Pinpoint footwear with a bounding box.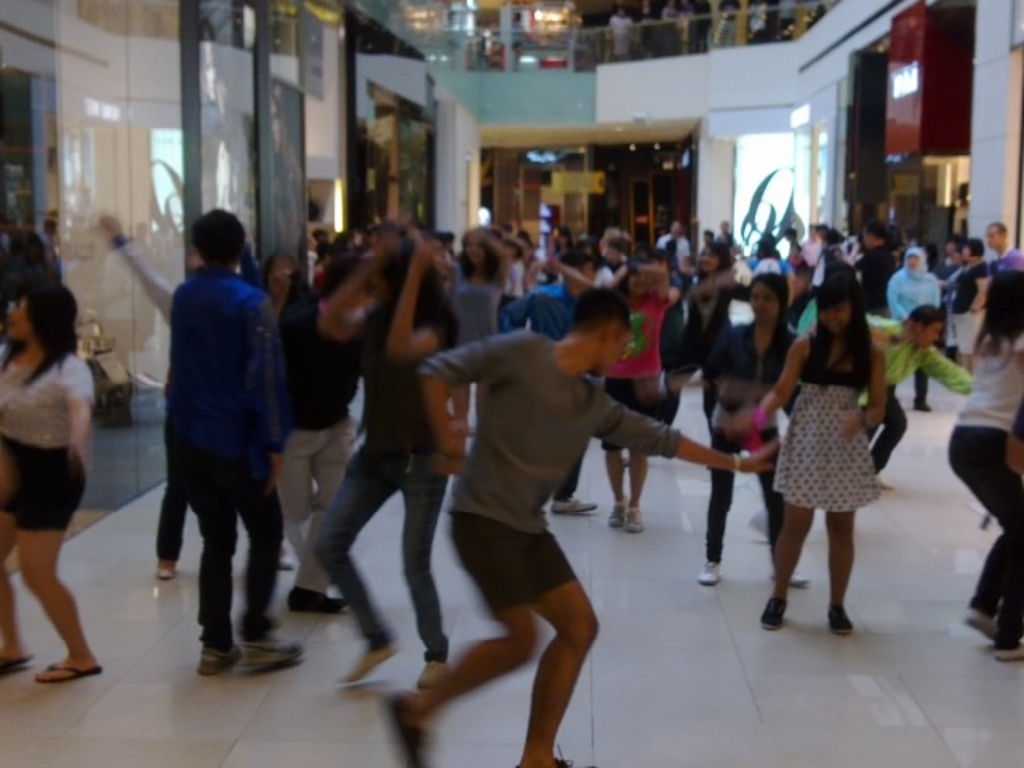
[x1=758, y1=587, x2=784, y2=630].
